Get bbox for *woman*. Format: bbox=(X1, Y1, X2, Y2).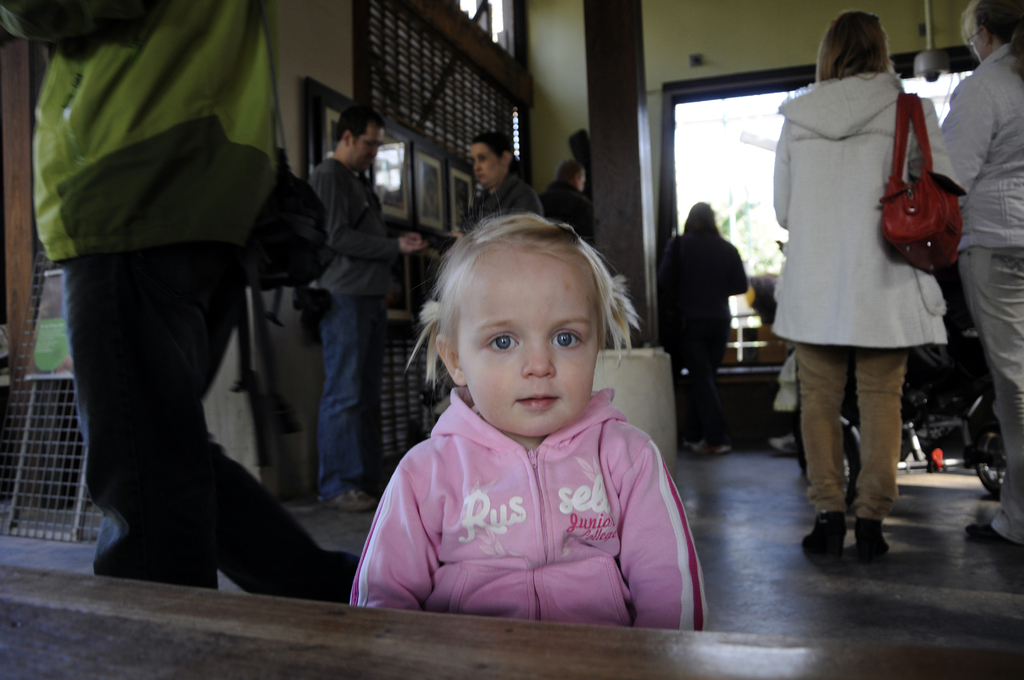
bbox=(940, 0, 1023, 547).
